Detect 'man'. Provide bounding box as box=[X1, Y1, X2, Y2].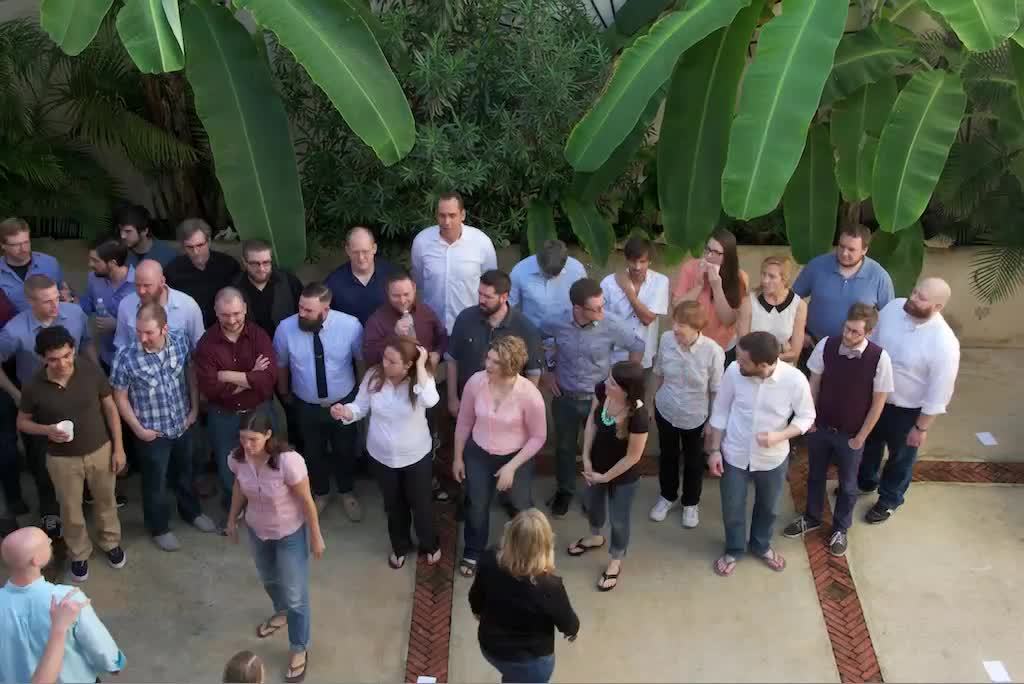
box=[361, 262, 449, 506].
